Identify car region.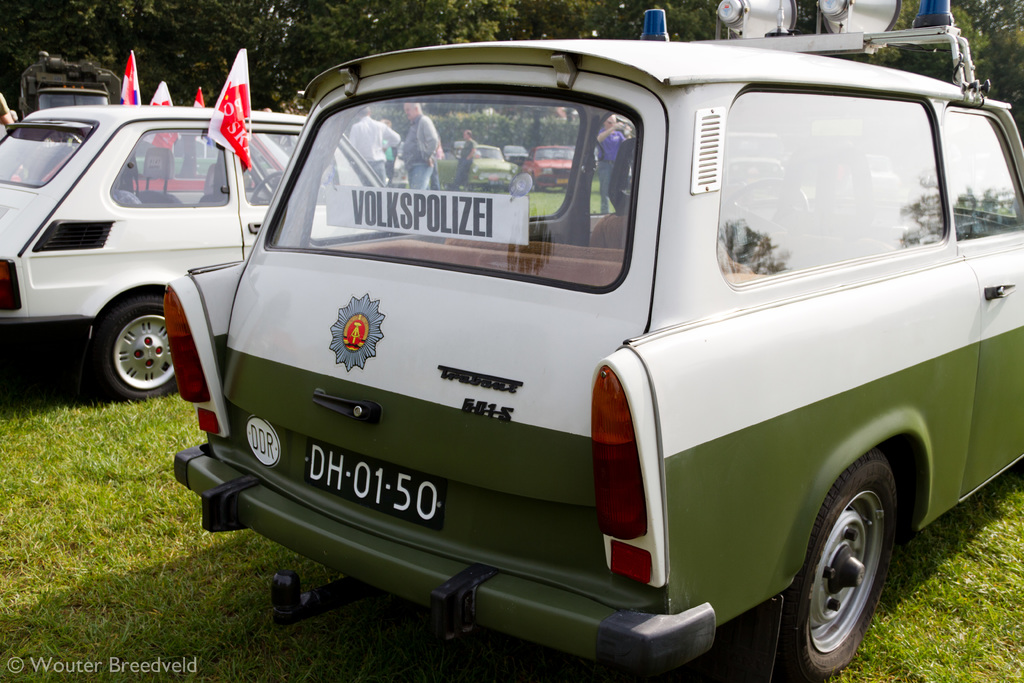
Region: 428:142:515:188.
